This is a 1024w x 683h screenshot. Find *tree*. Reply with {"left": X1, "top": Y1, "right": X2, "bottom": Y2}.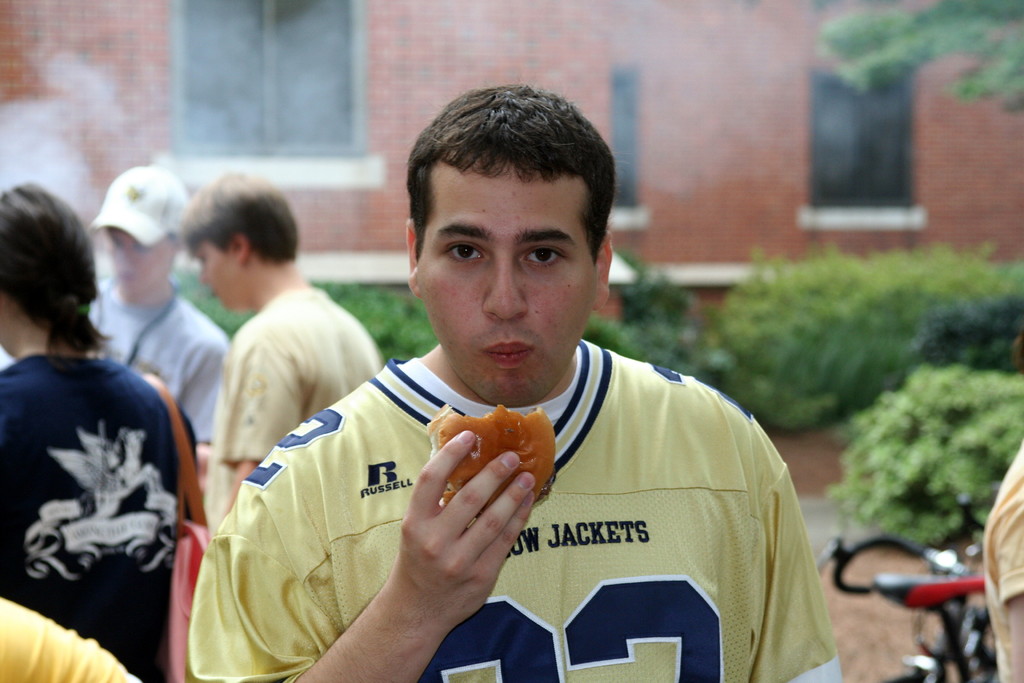
{"left": 794, "top": 0, "right": 1023, "bottom": 115}.
